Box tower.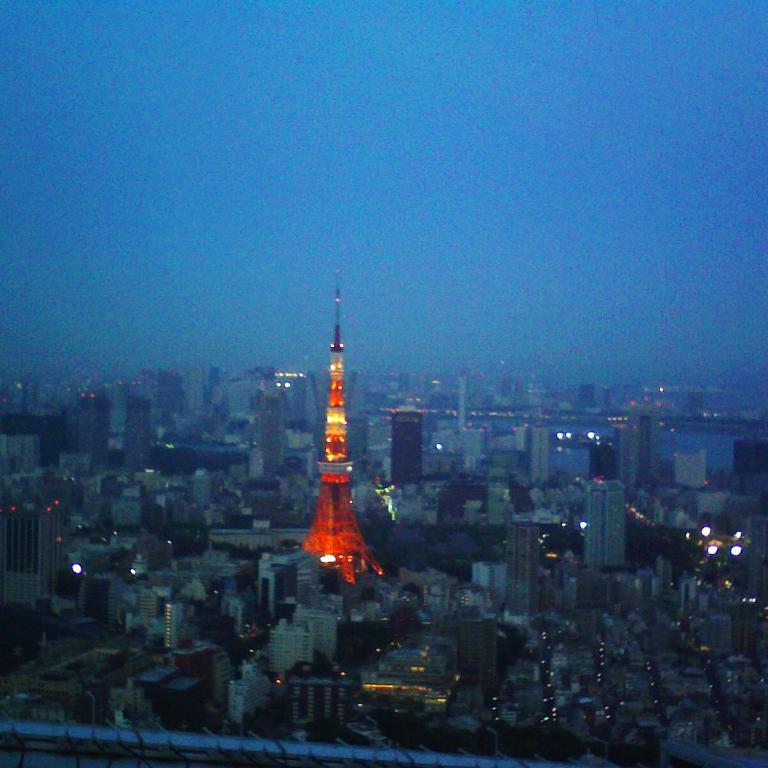
[273, 621, 309, 678].
